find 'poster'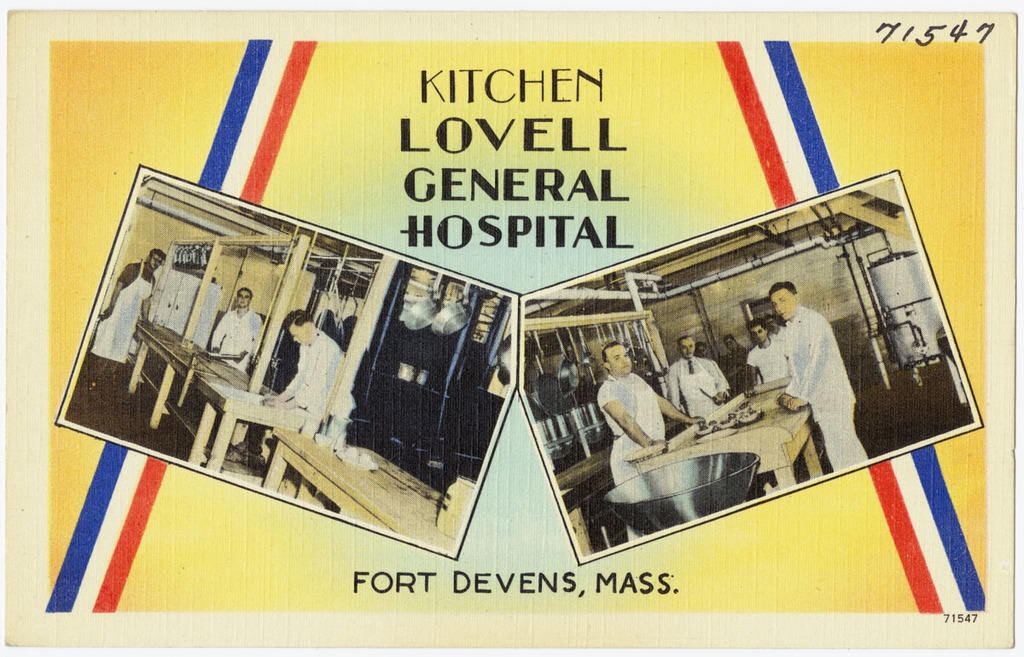
<box>0,0,1023,656</box>
